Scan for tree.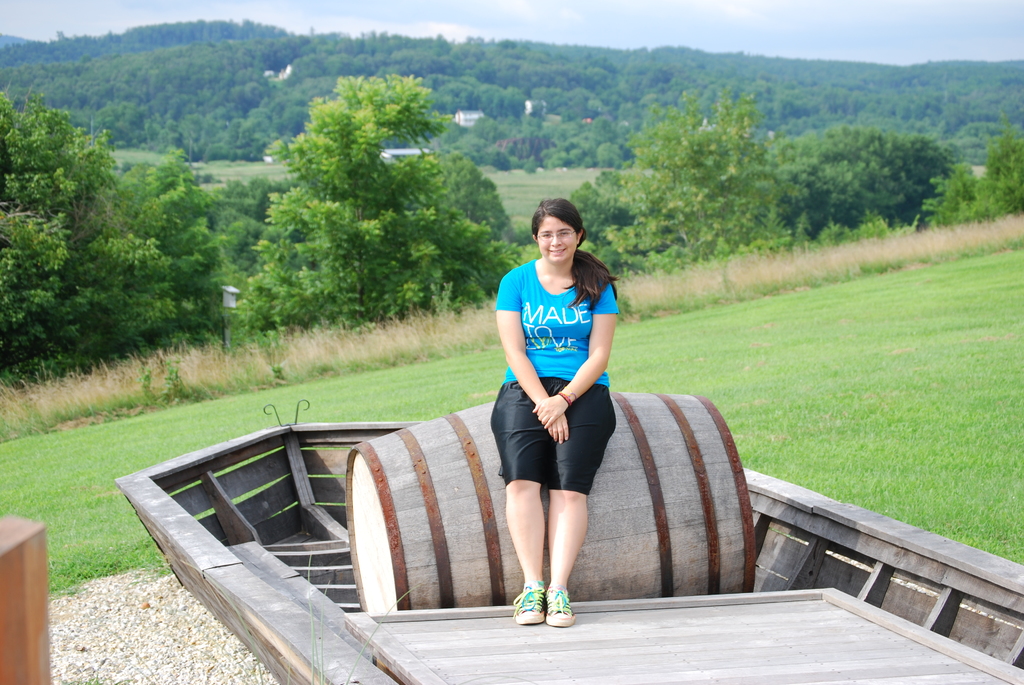
Scan result: [x1=762, y1=123, x2=963, y2=241].
